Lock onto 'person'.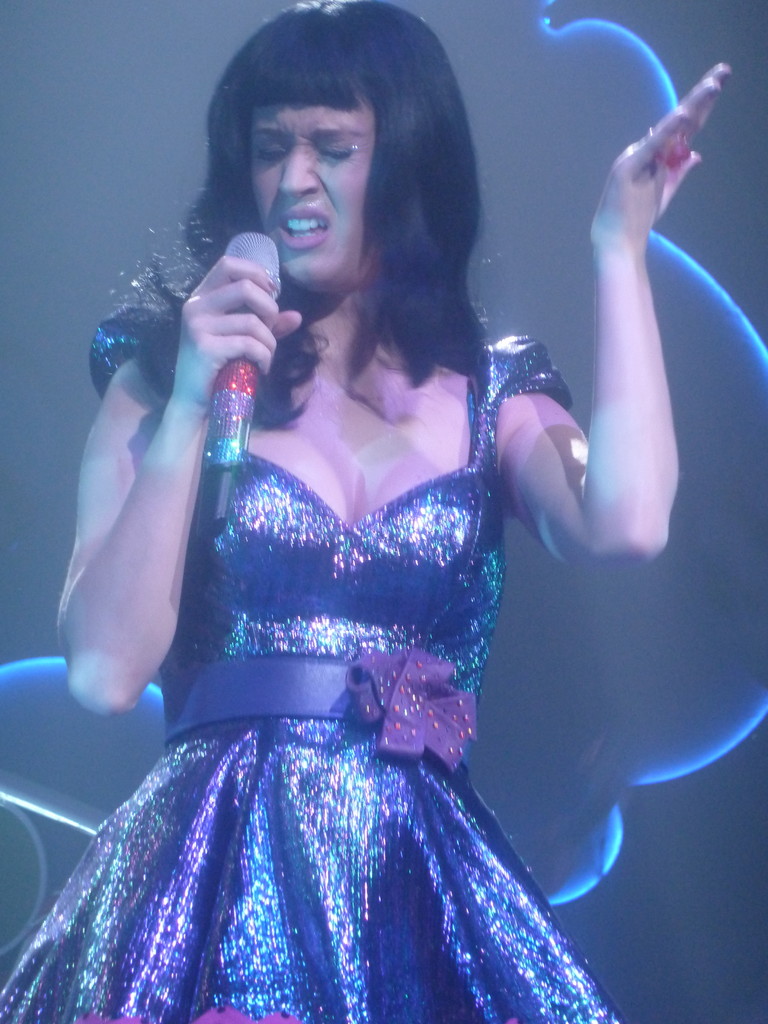
Locked: left=41, top=0, right=650, bottom=1023.
